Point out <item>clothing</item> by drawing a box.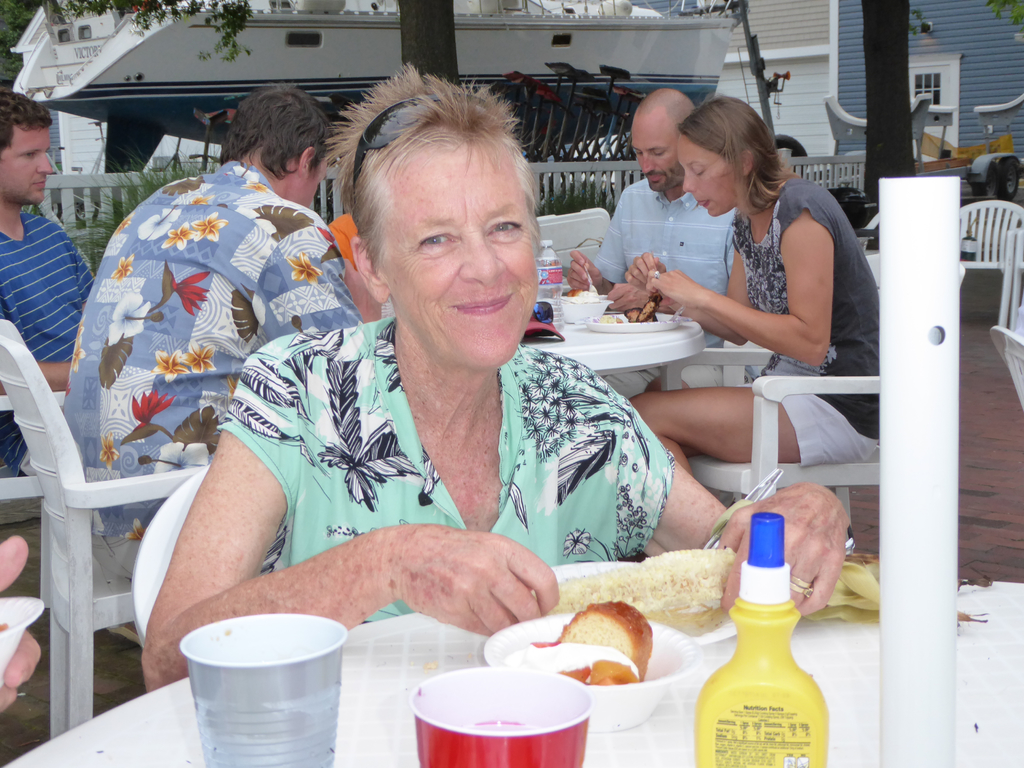
717,182,877,472.
